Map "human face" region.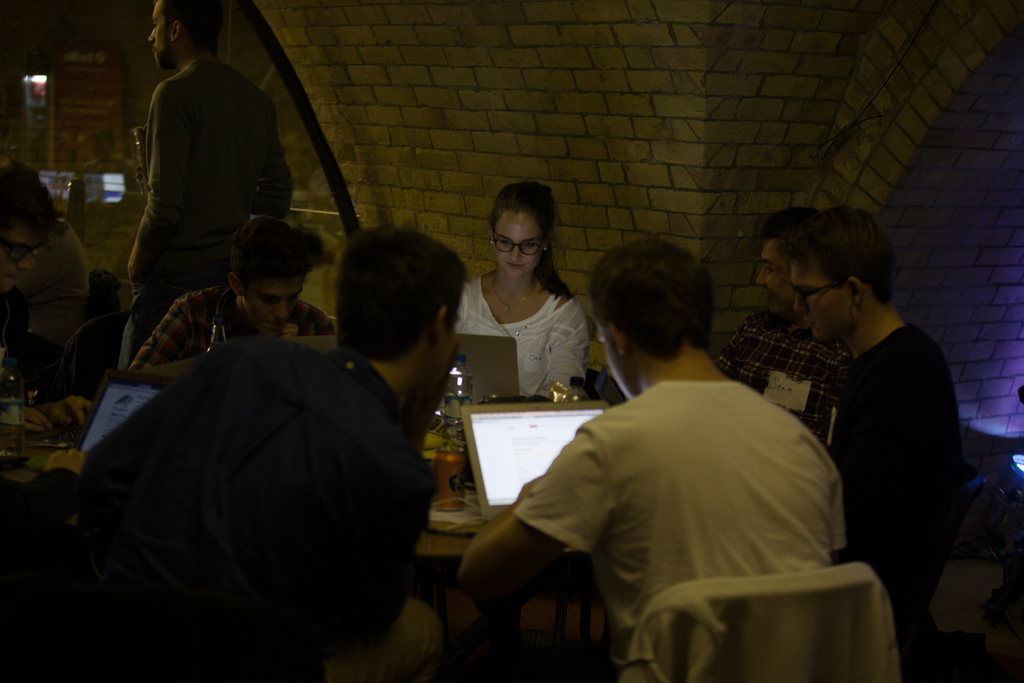
Mapped to x1=152 y1=0 x2=169 y2=56.
